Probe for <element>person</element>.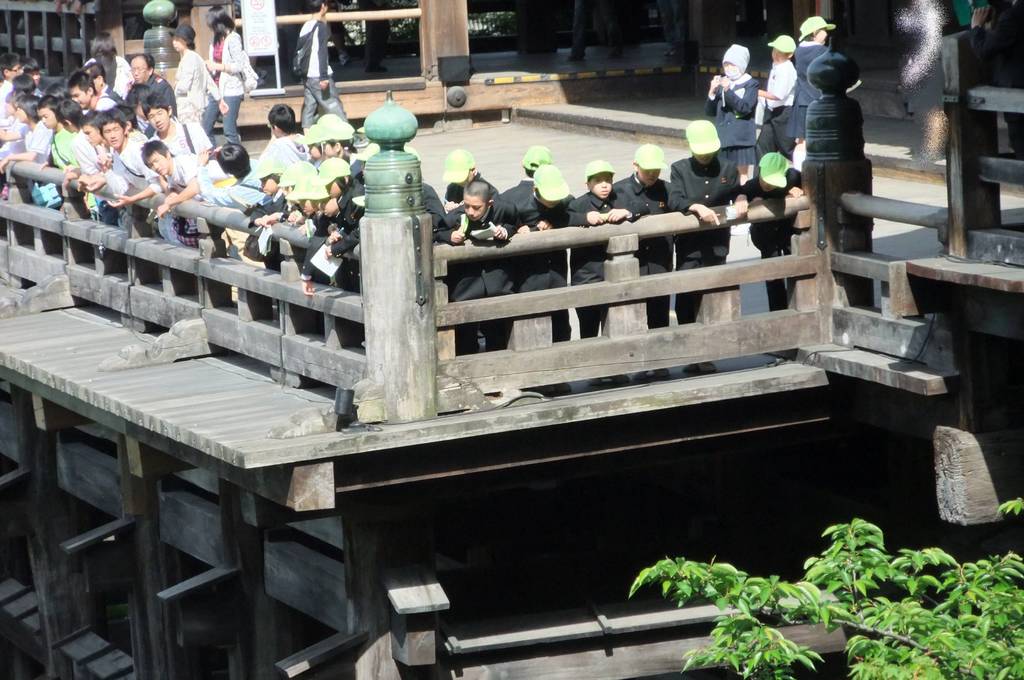
Probe result: detection(434, 147, 486, 214).
